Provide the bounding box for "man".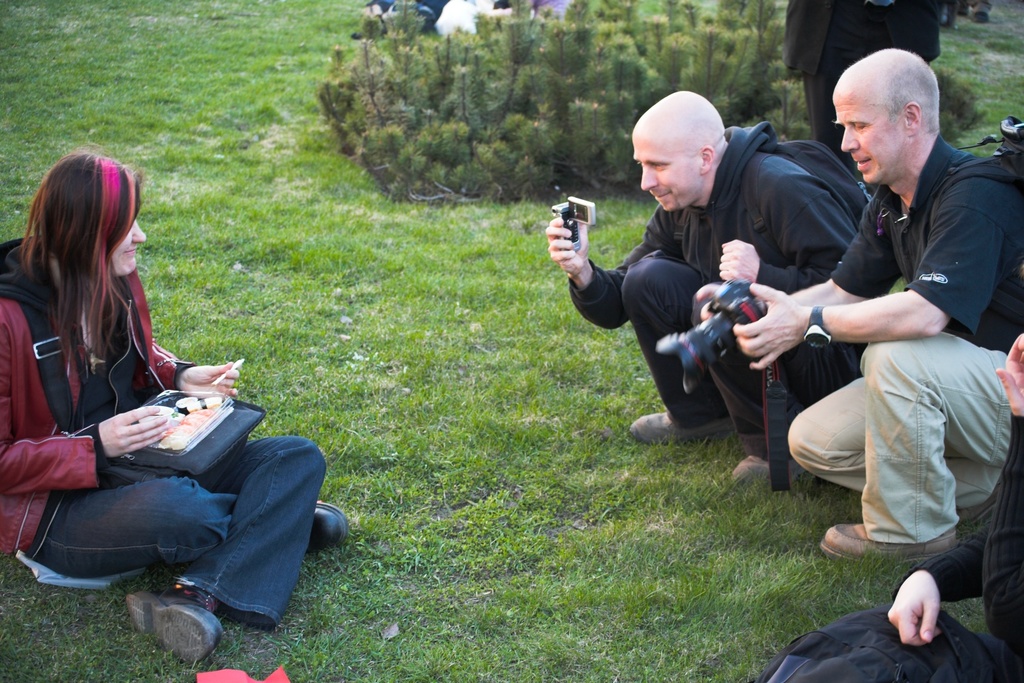
BBox(788, 56, 1009, 621).
